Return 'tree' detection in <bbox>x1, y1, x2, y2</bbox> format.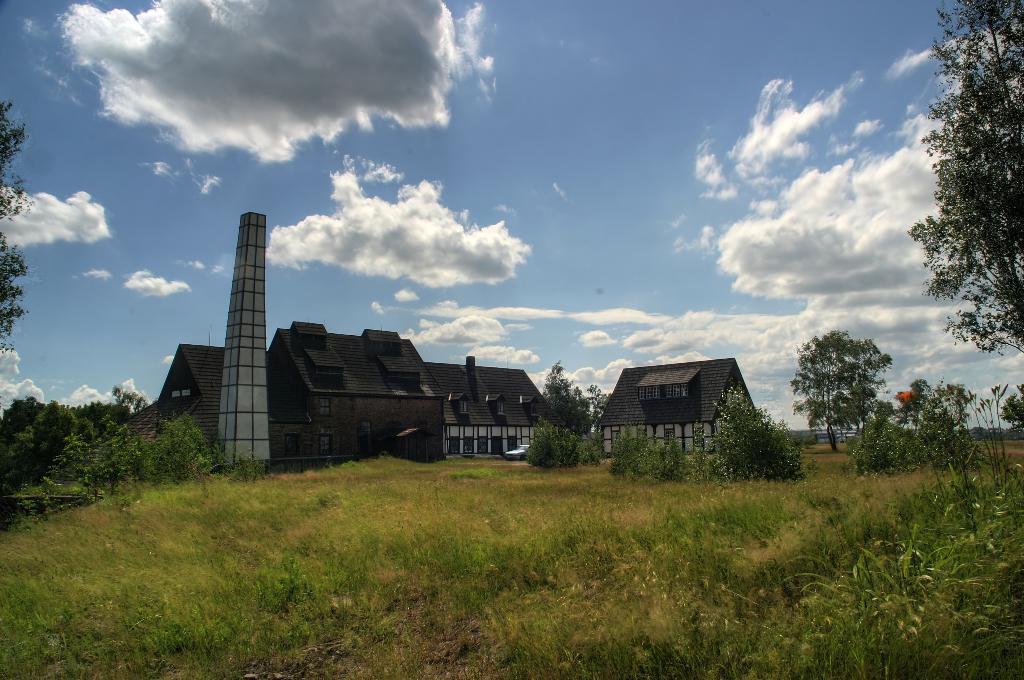
<bbox>589, 379, 613, 420</bbox>.
